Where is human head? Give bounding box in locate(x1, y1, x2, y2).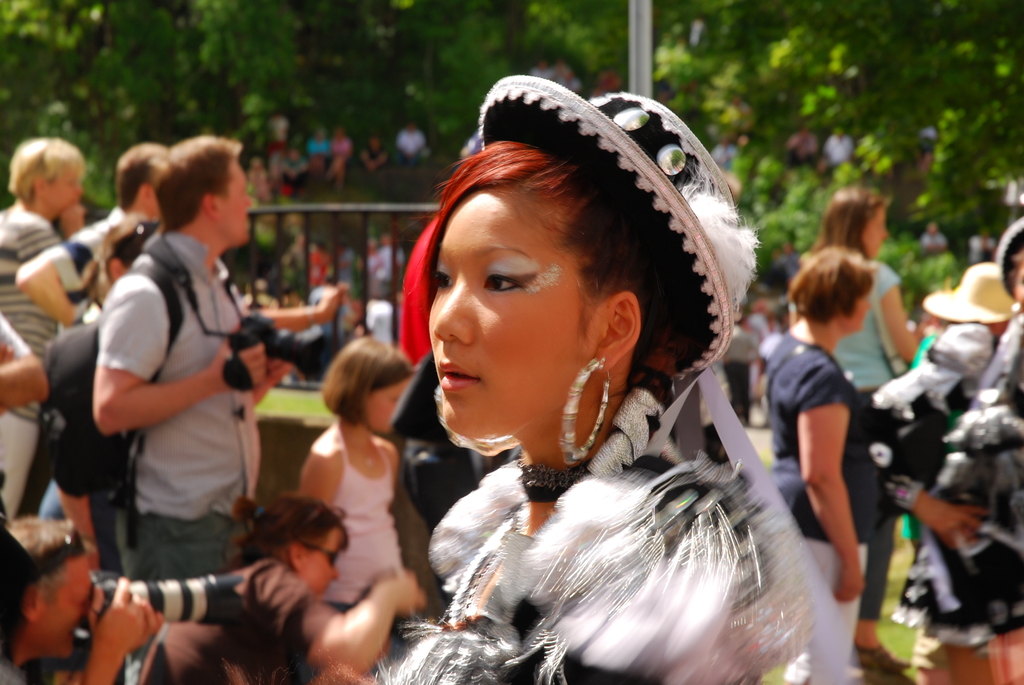
locate(3, 516, 95, 656).
